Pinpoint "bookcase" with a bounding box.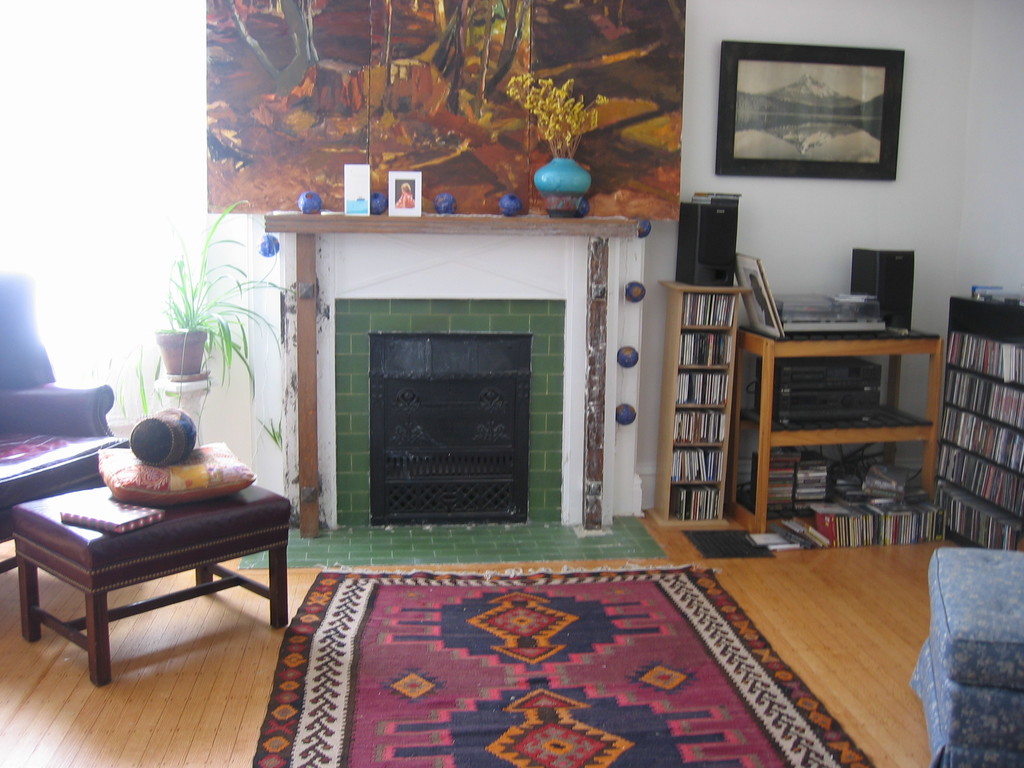
pyautogui.locateOnScreen(909, 290, 1018, 560).
